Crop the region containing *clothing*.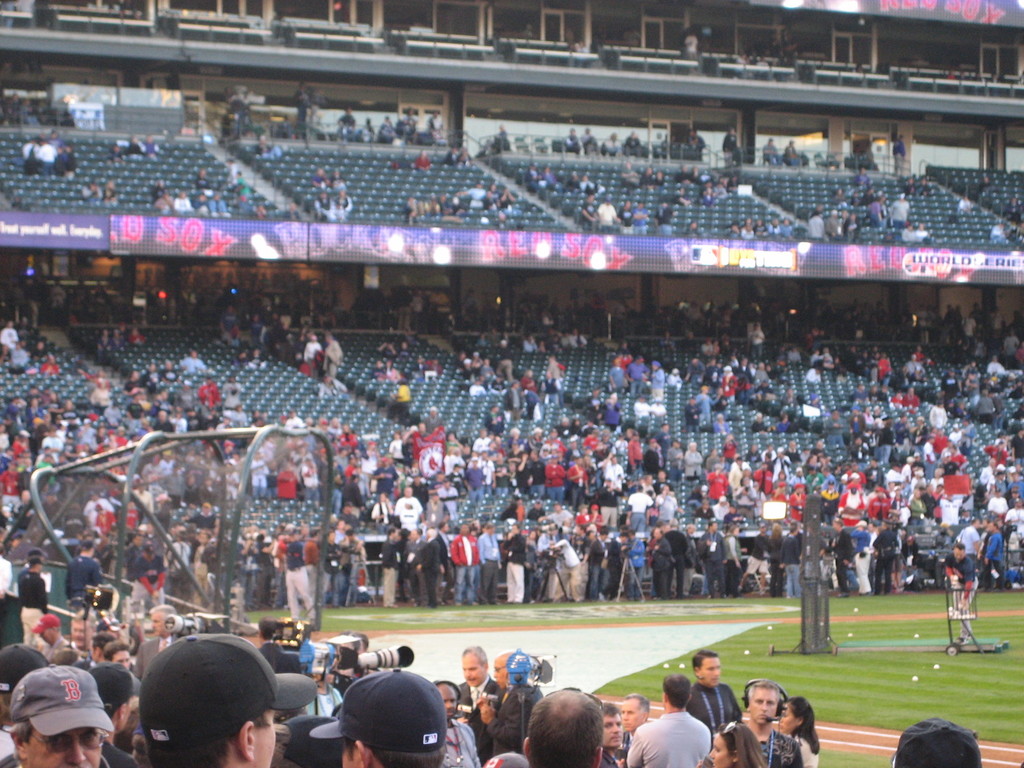
Crop region: bbox=(796, 729, 822, 765).
